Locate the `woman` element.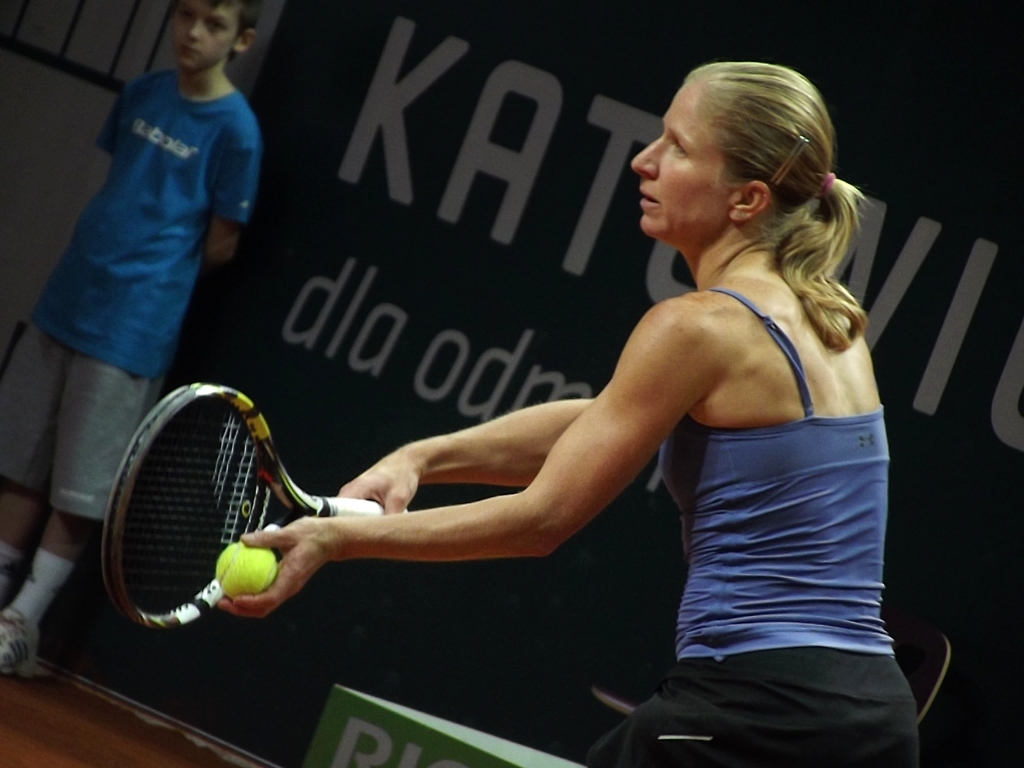
Element bbox: region(266, 54, 864, 746).
